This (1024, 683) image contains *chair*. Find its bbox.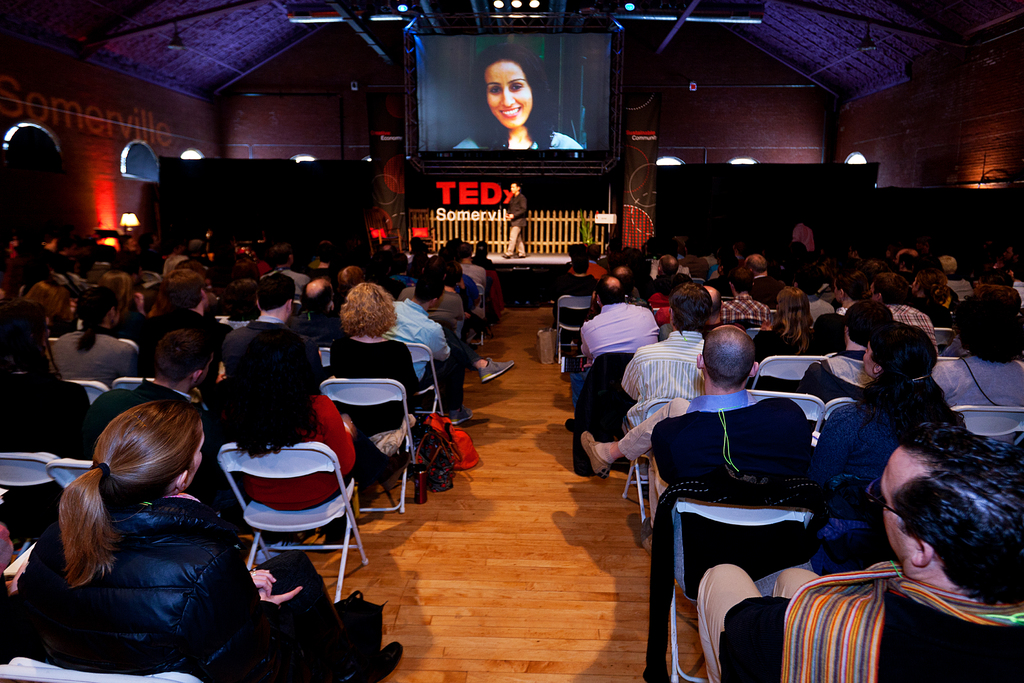
bbox(314, 374, 423, 520).
